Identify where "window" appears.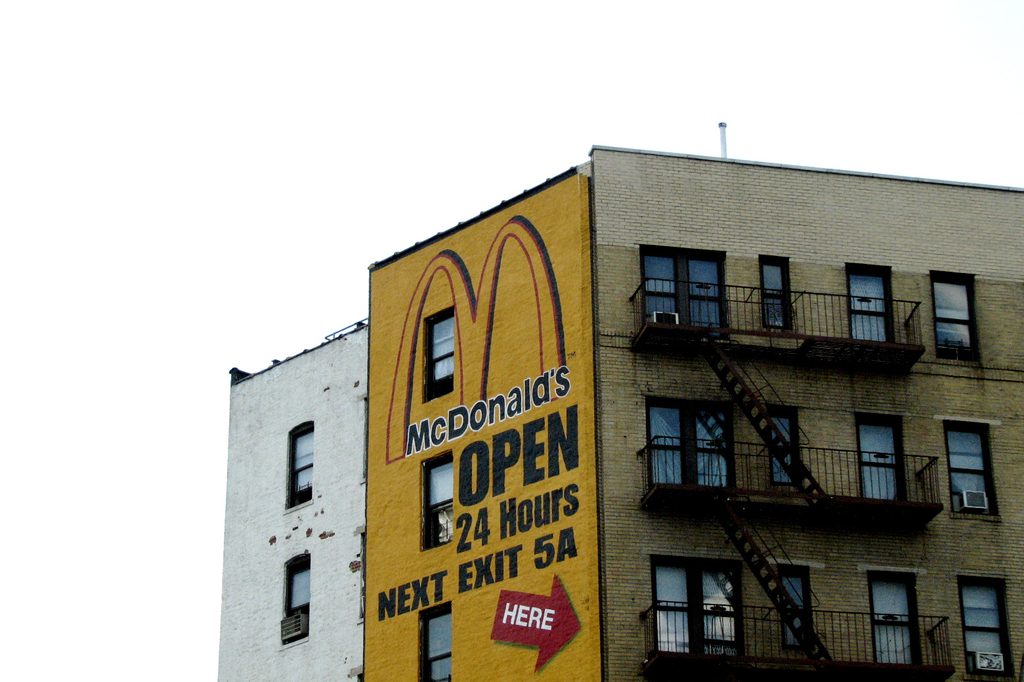
Appears at (left=847, top=259, right=901, bottom=346).
